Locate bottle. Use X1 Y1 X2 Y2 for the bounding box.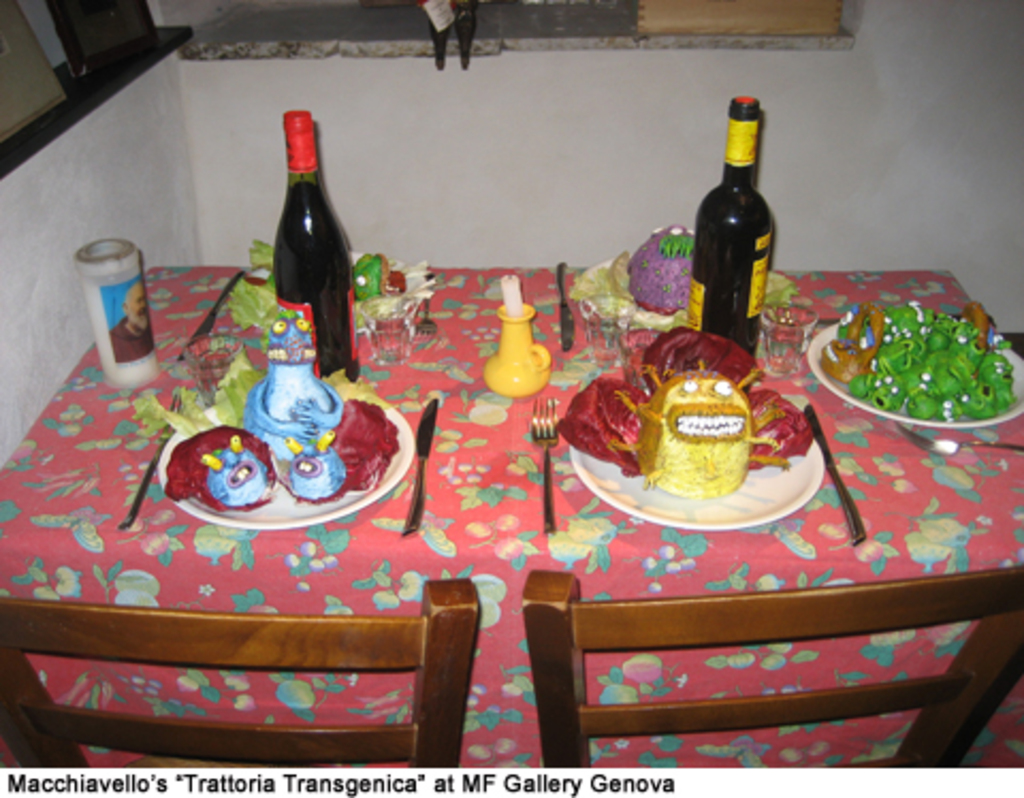
260 109 369 384.
